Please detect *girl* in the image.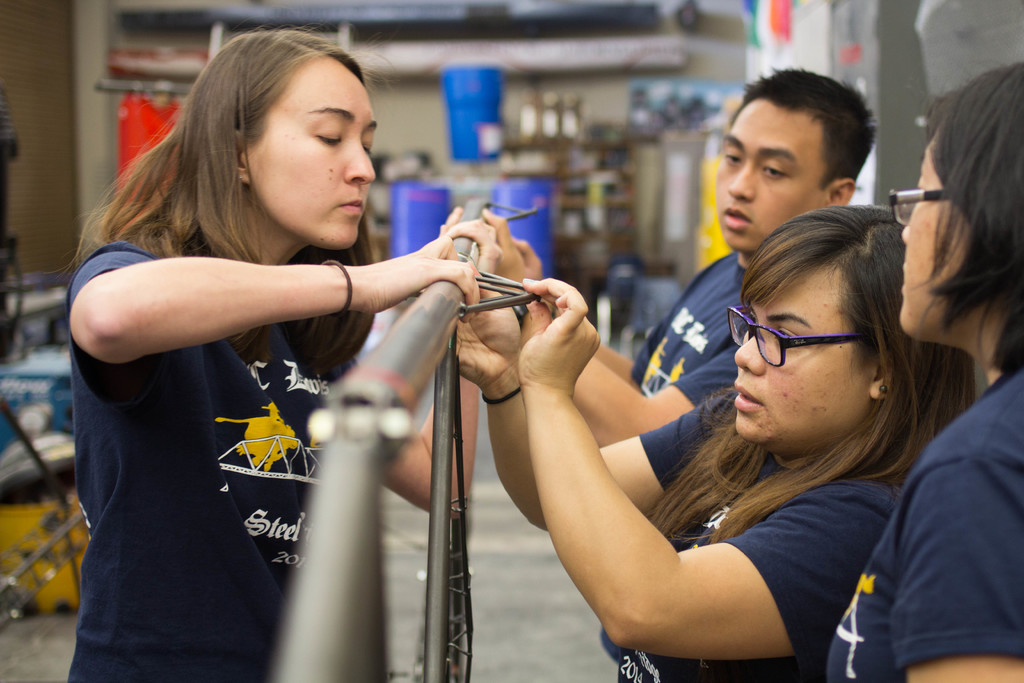
458:200:975:682.
